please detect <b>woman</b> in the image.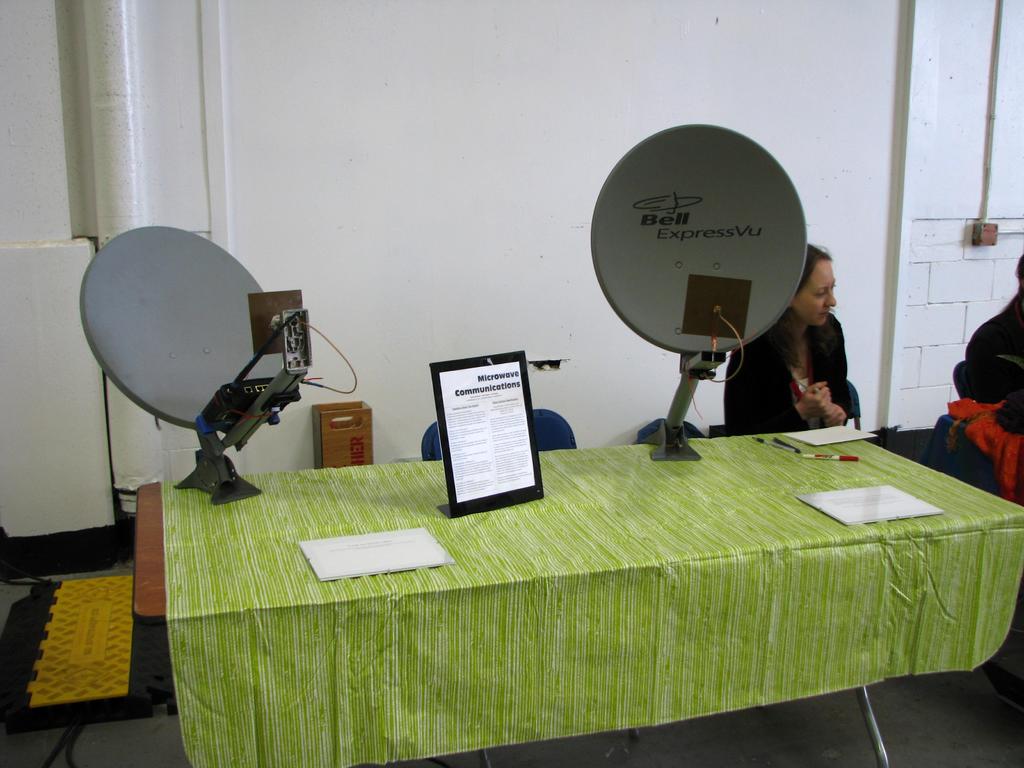
x1=758, y1=228, x2=872, y2=442.
